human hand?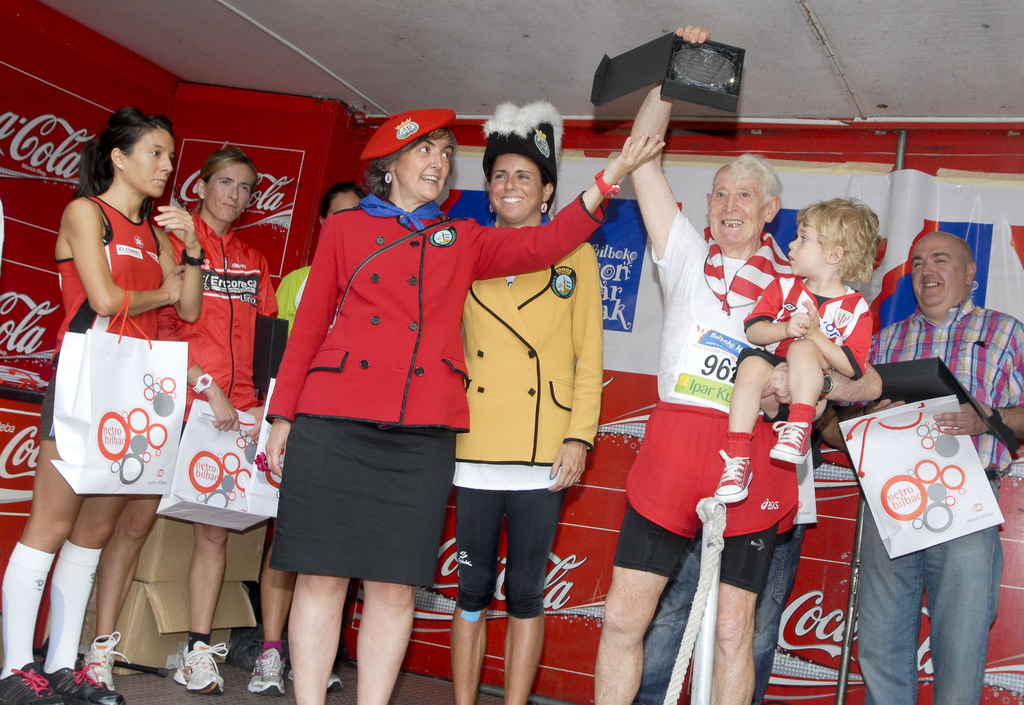
(150,206,204,250)
